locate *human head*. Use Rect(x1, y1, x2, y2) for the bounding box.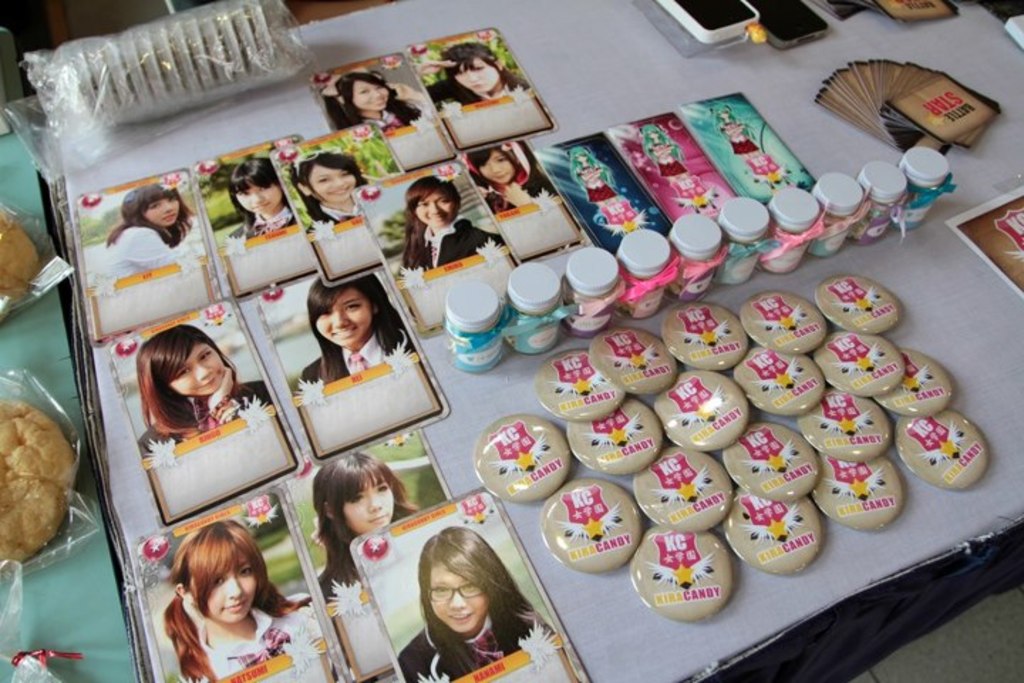
Rect(336, 70, 393, 111).
